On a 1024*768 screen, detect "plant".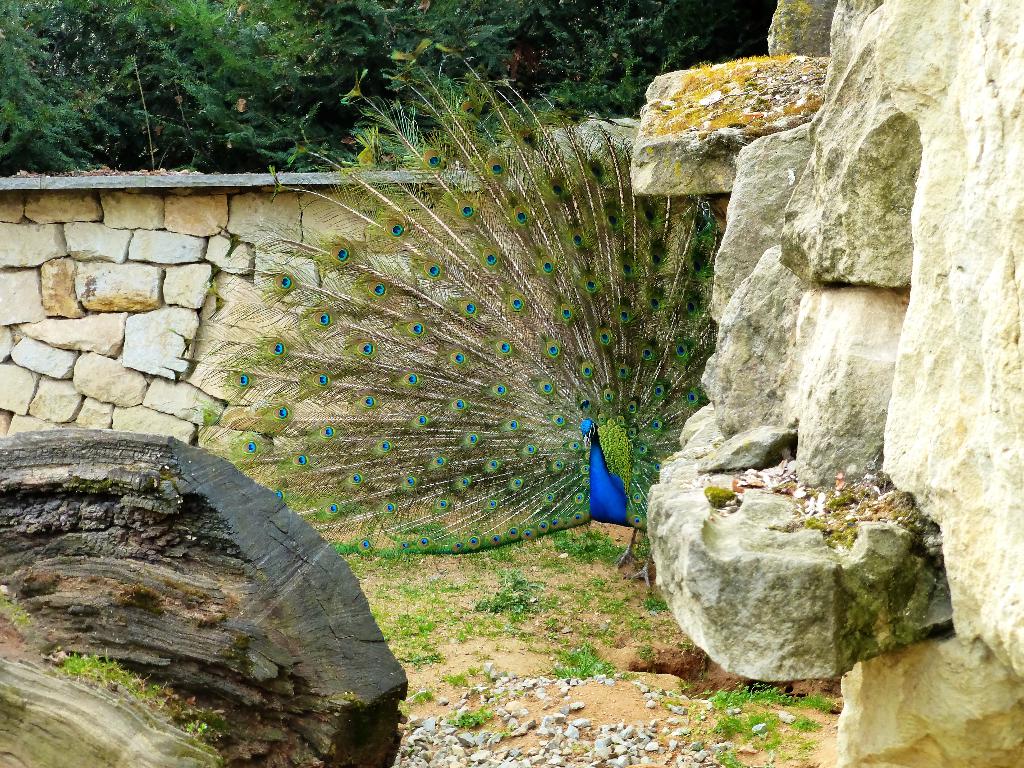
(left=554, top=646, right=609, bottom=684).
